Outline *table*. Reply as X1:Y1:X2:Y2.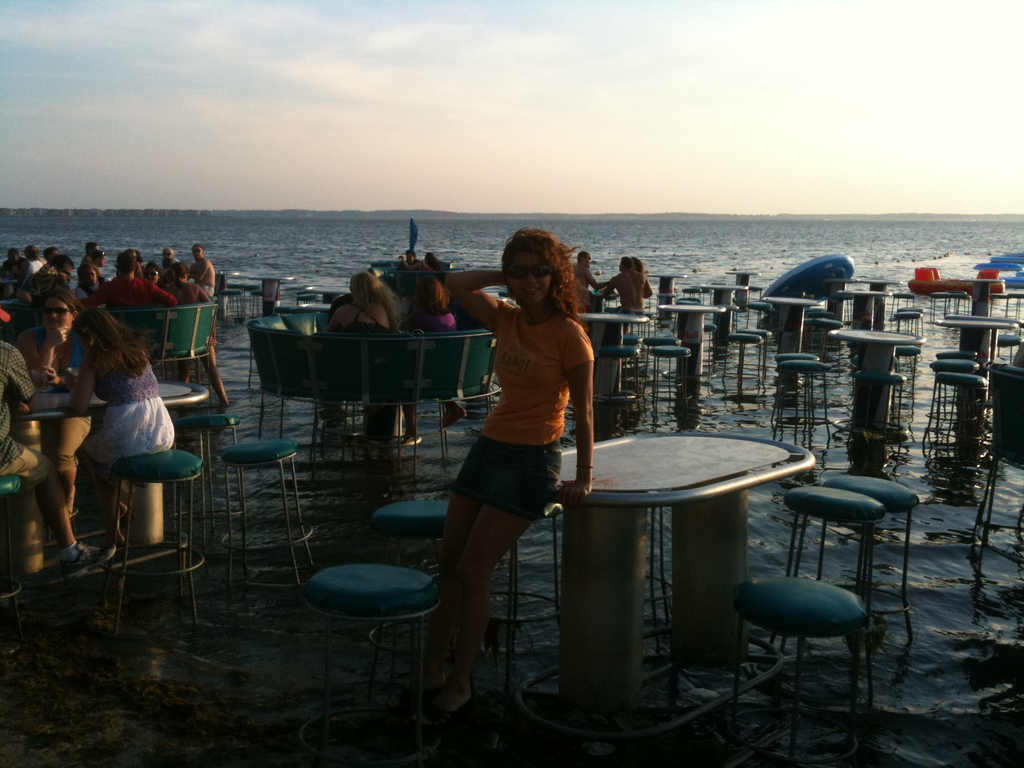
726:271:760:283.
